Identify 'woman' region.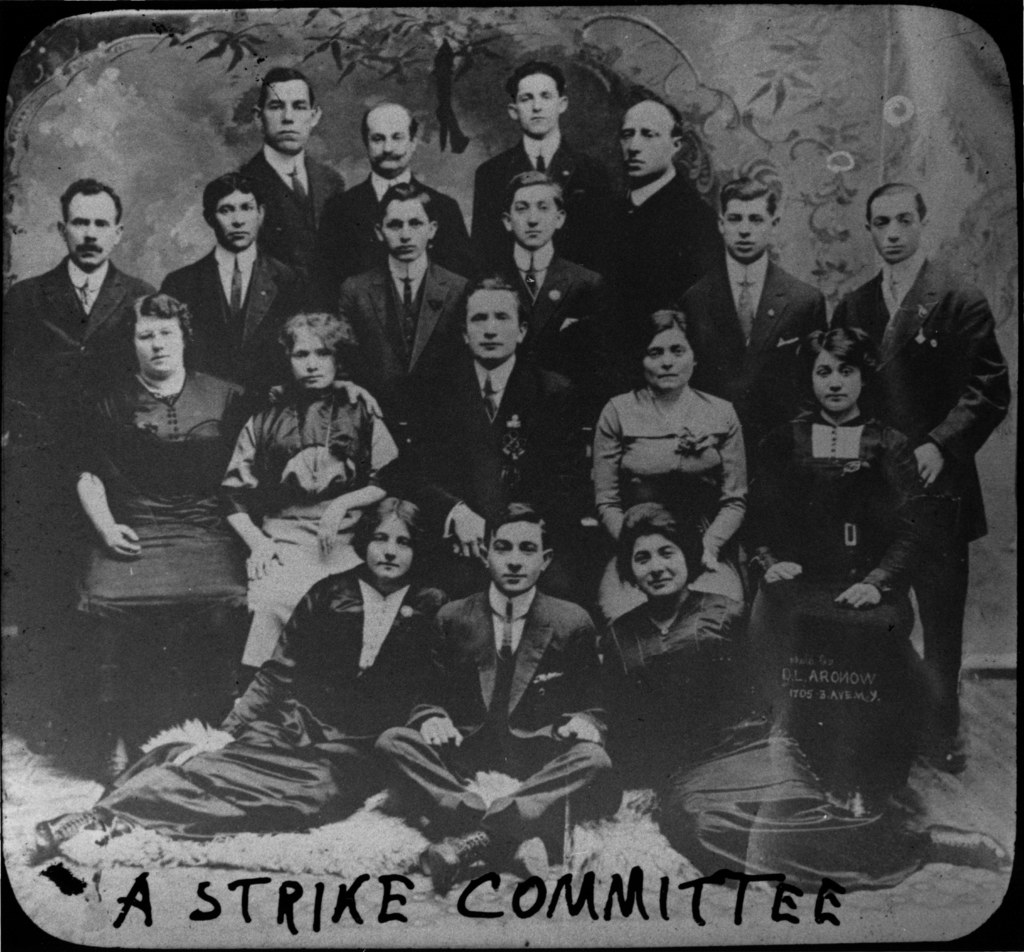
Region: {"x1": 588, "y1": 306, "x2": 751, "y2": 612}.
